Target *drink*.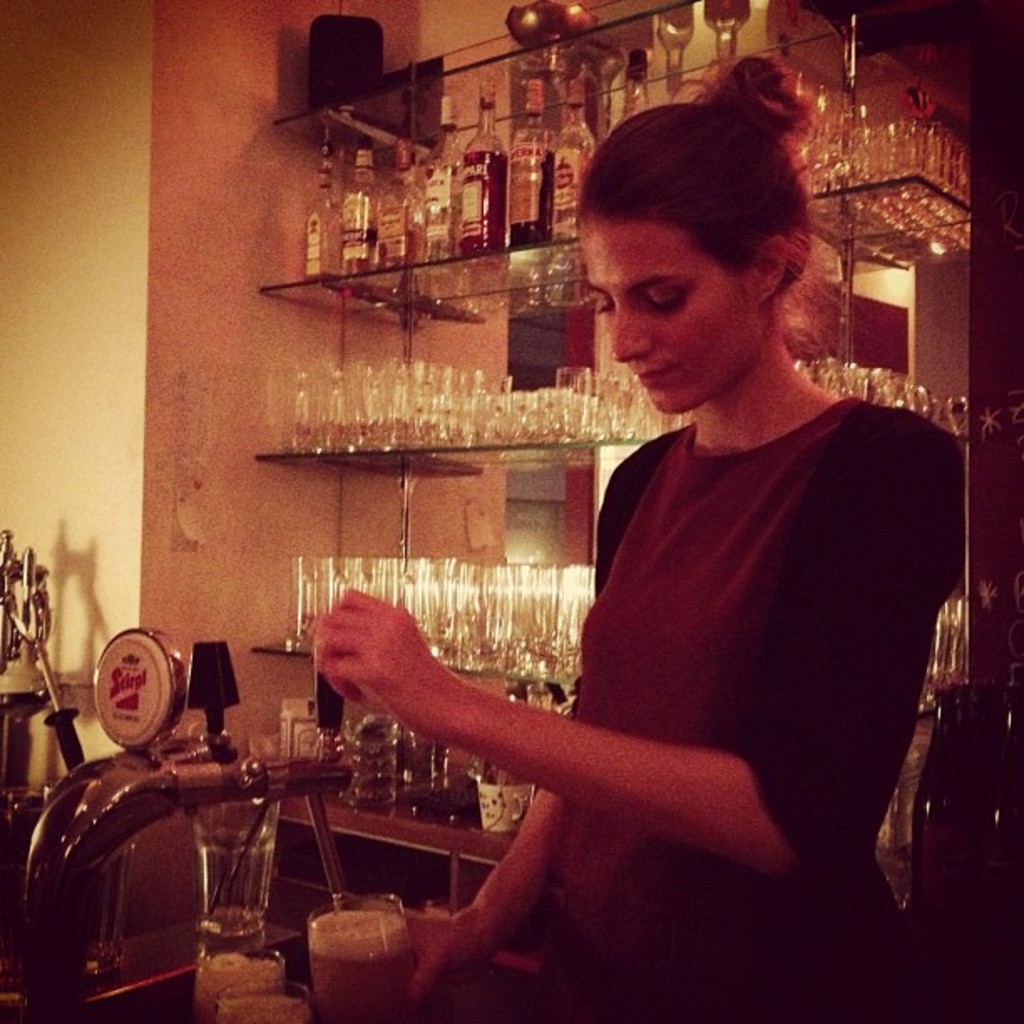
Target region: (308, 74, 594, 263).
